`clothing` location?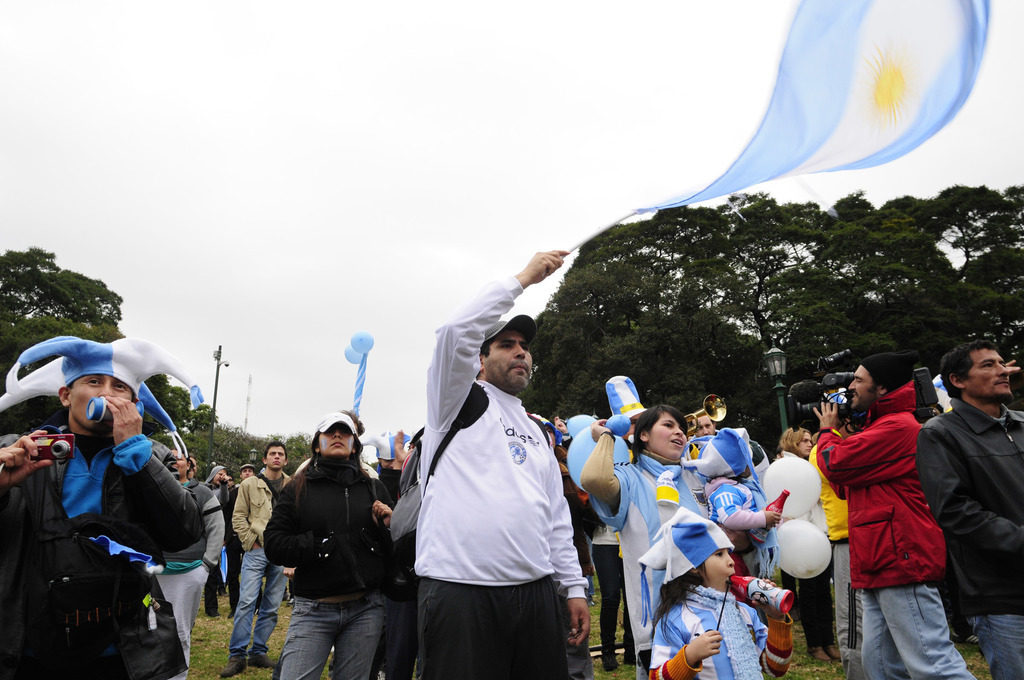
Rect(0, 424, 213, 679)
